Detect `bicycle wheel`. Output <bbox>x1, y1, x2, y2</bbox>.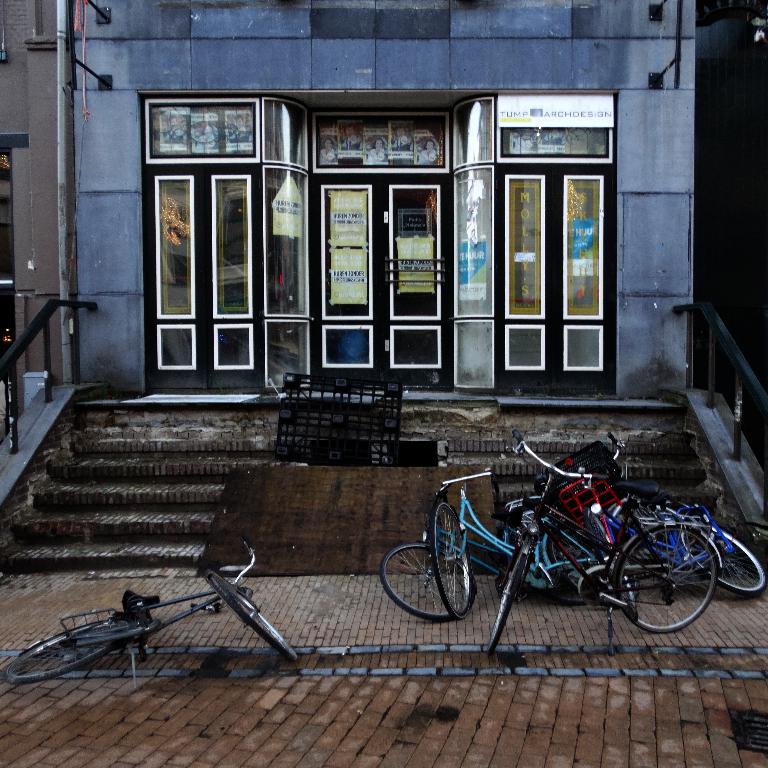
<bbox>491, 546, 530, 655</bbox>.
